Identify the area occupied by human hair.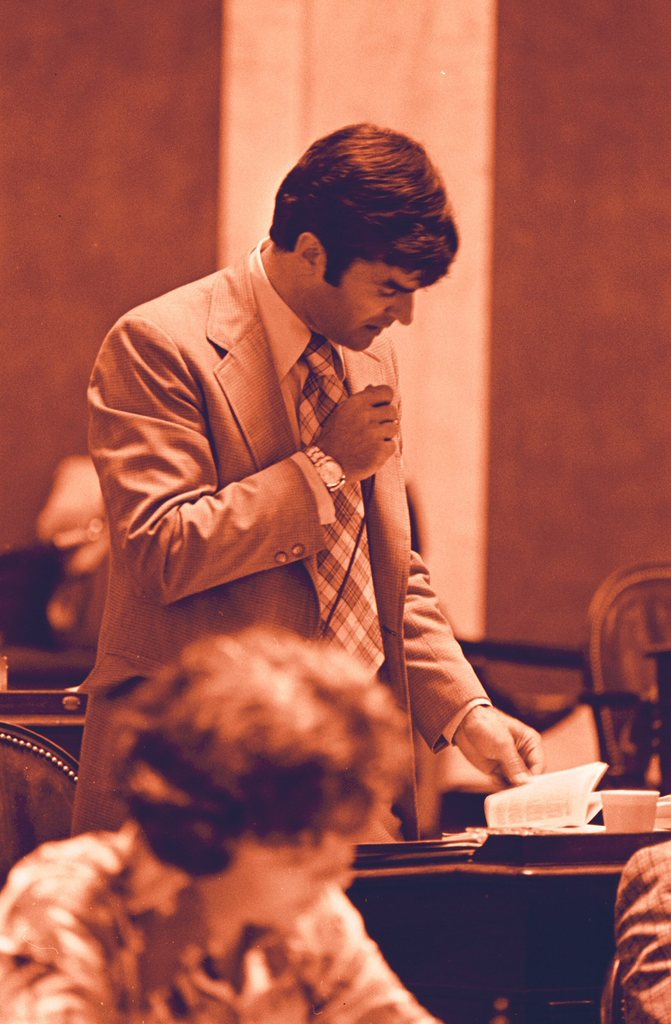
Area: 101:620:414:882.
